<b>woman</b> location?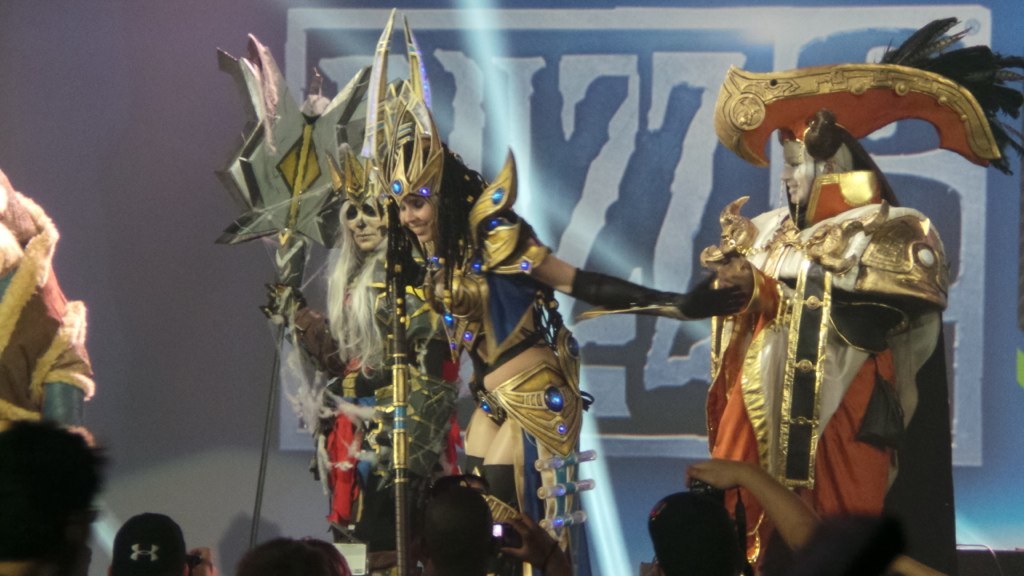
{"left": 263, "top": 144, "right": 478, "bottom": 543}
